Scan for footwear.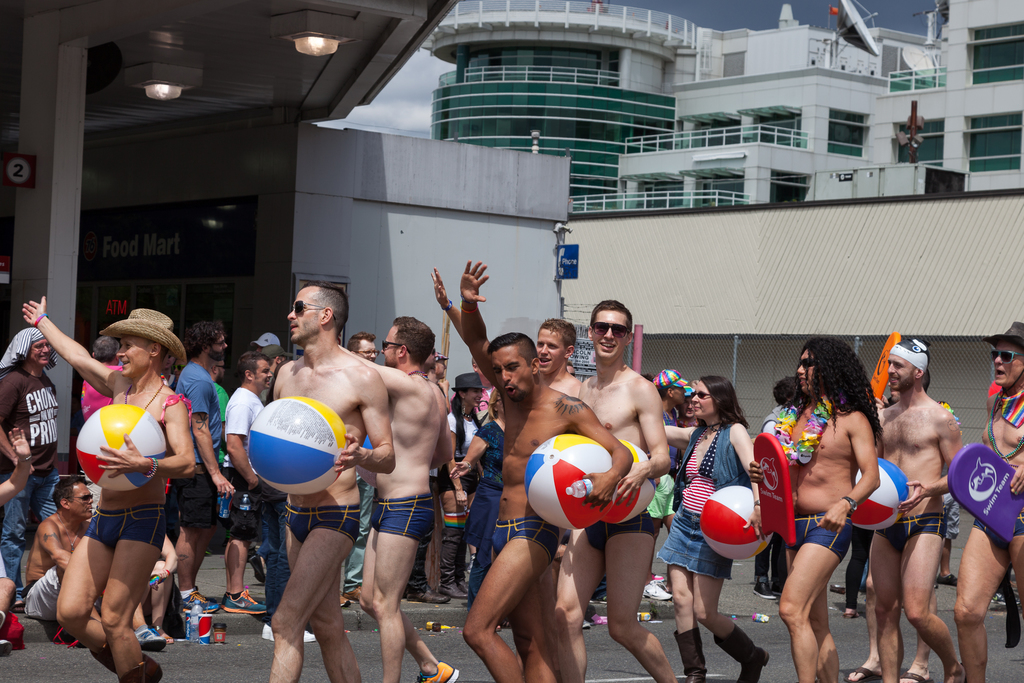
Scan result: 136 621 168 651.
